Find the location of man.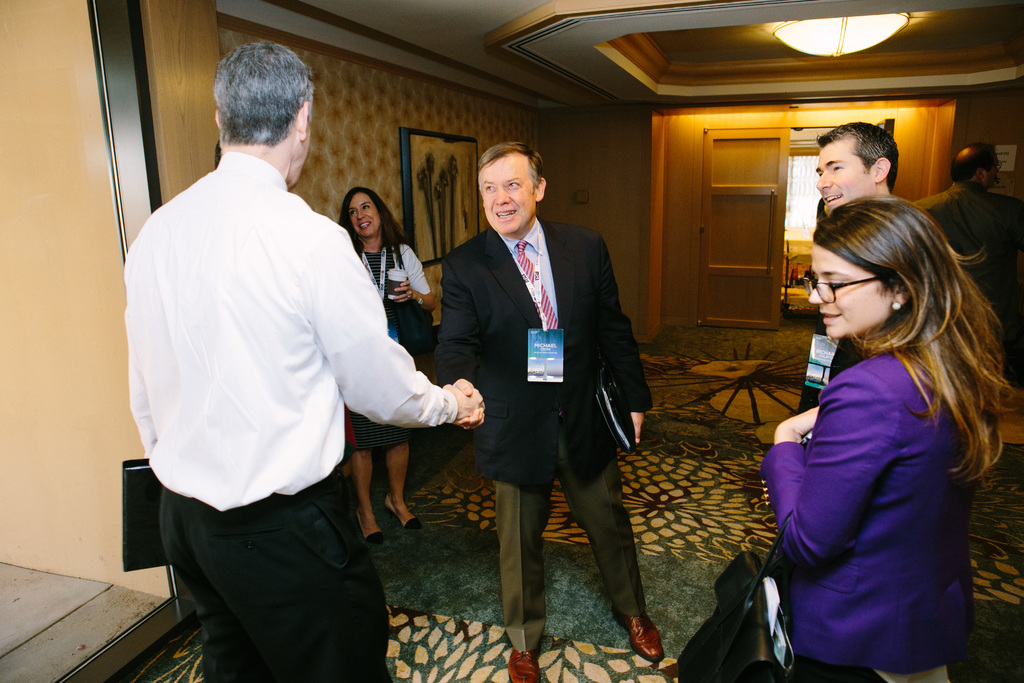
Location: [794, 122, 902, 415].
